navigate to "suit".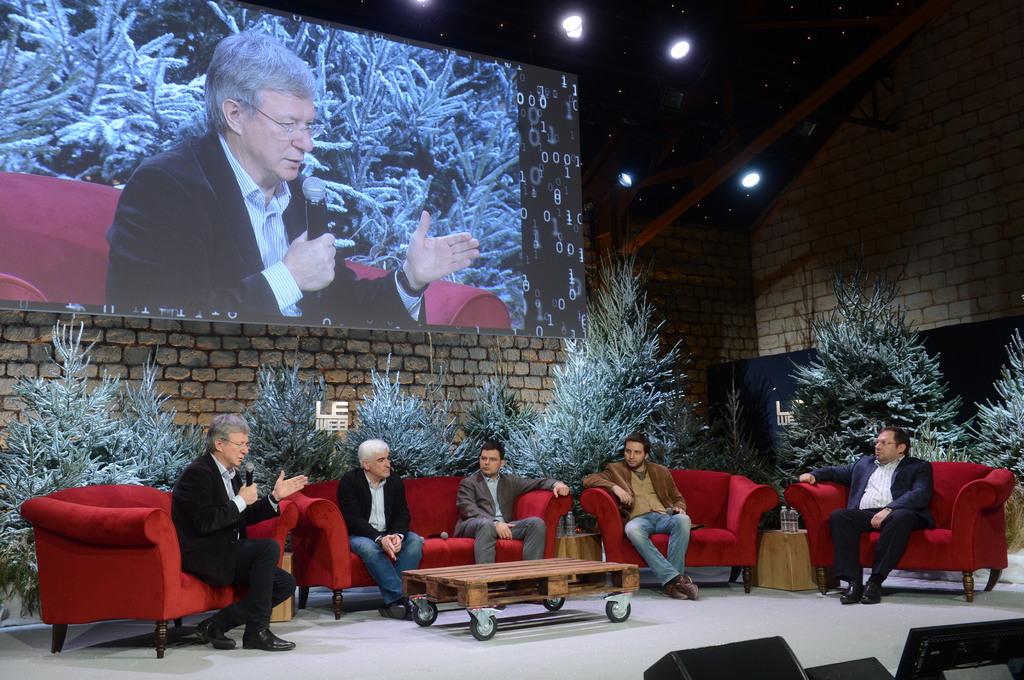
Navigation target: [x1=810, y1=452, x2=938, y2=582].
